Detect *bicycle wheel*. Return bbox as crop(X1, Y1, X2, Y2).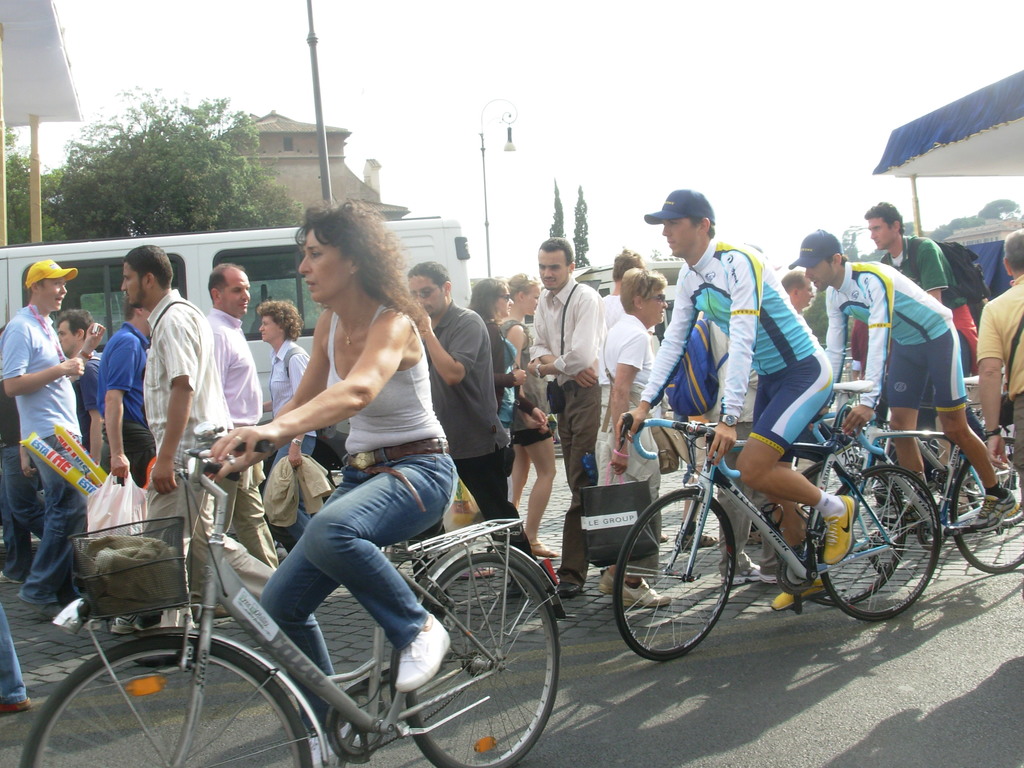
crop(813, 462, 941, 622).
